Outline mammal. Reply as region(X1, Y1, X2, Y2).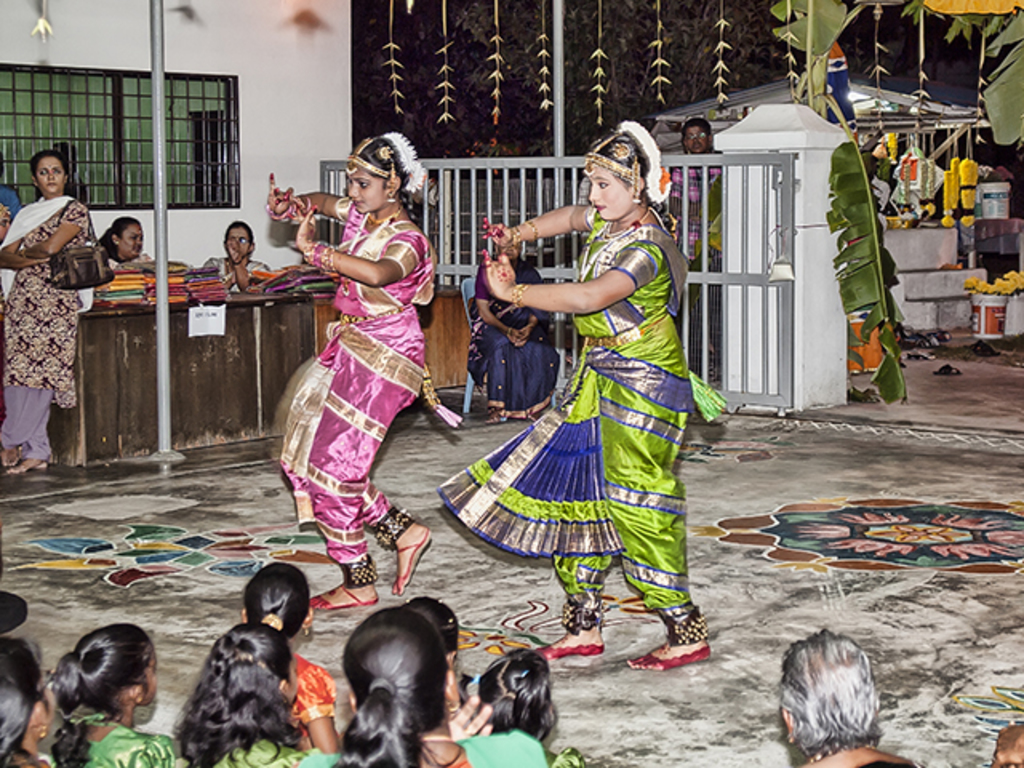
region(101, 214, 144, 272).
